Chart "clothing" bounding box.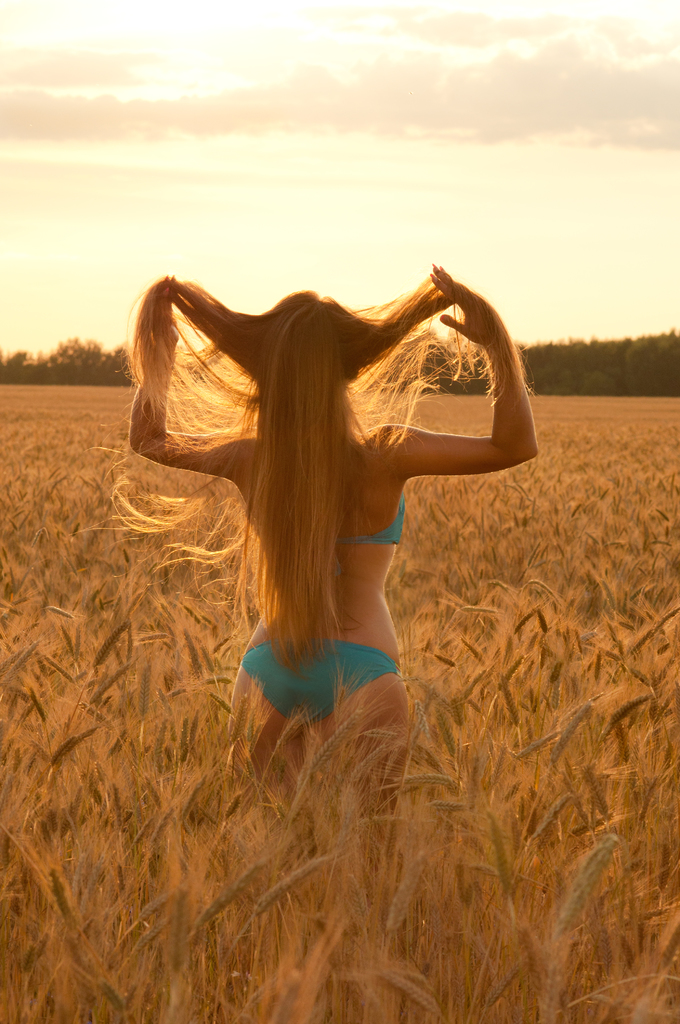
Charted: bbox=(240, 638, 395, 721).
